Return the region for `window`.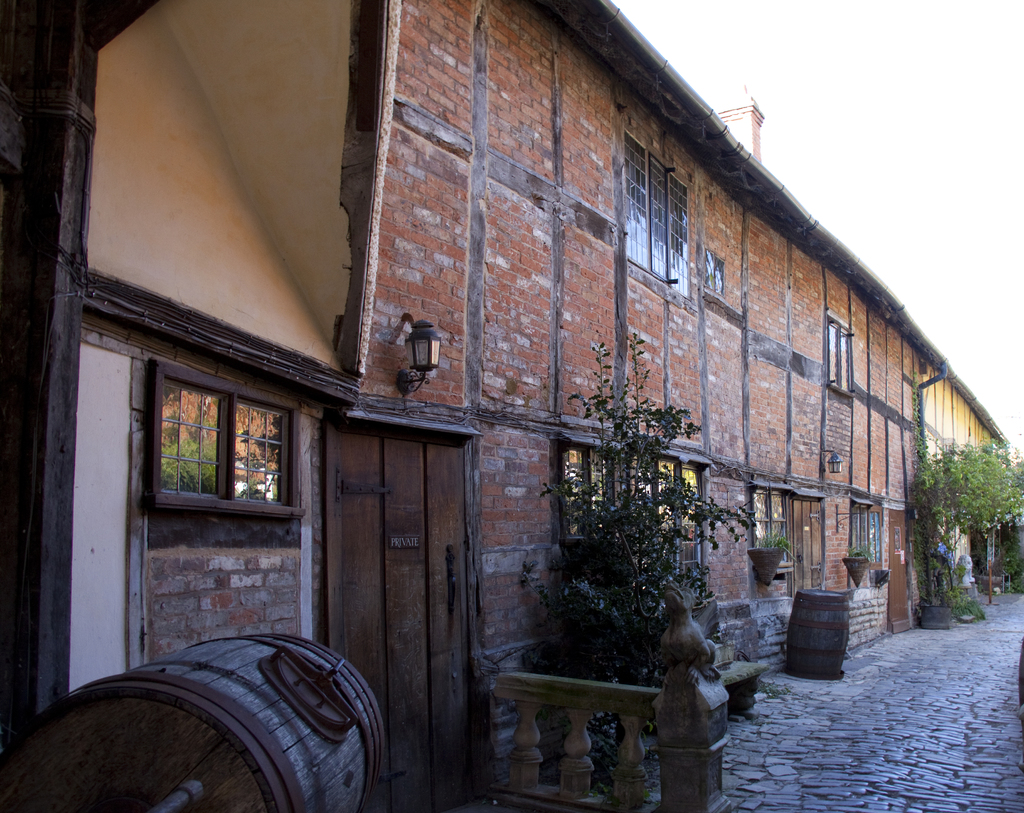
[x1=744, y1=479, x2=800, y2=584].
